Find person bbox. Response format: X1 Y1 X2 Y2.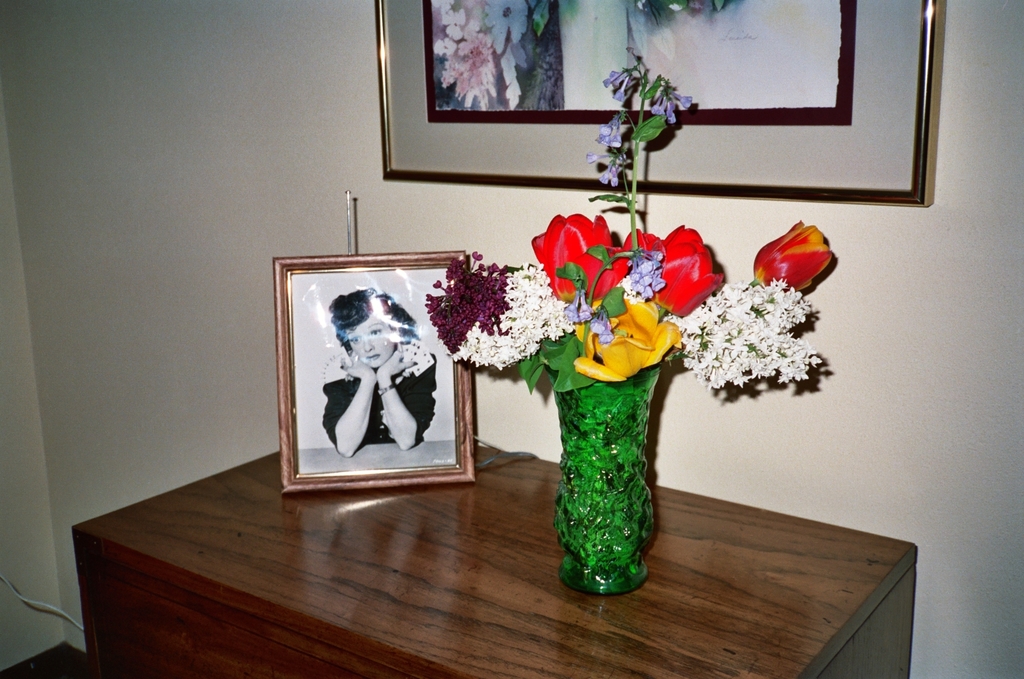
319 284 440 458.
